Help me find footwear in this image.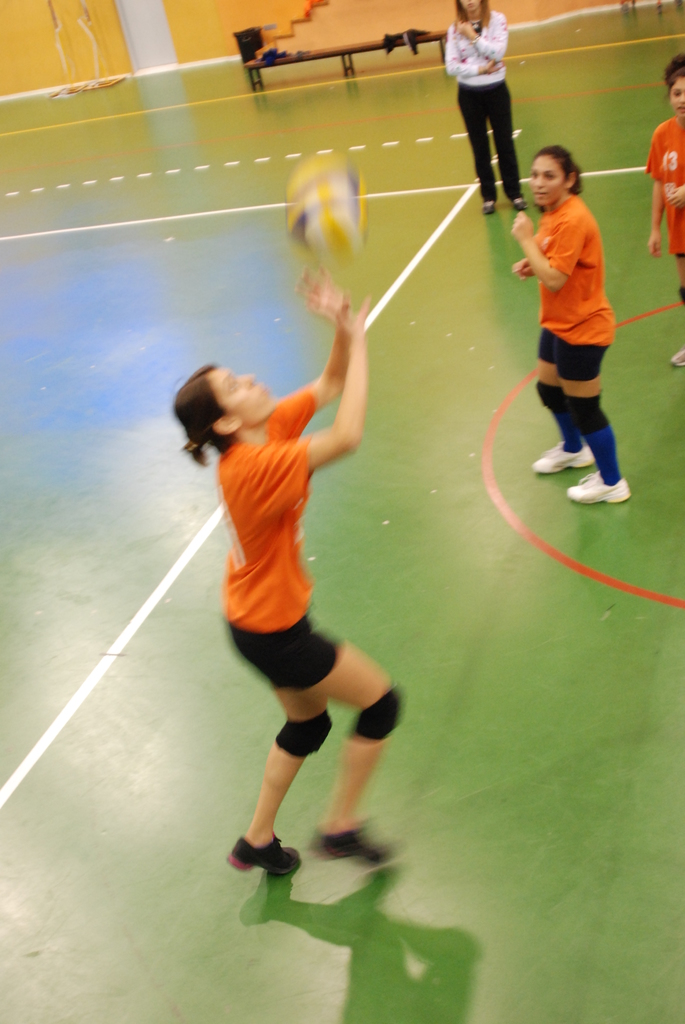
Found it: box(226, 831, 300, 882).
